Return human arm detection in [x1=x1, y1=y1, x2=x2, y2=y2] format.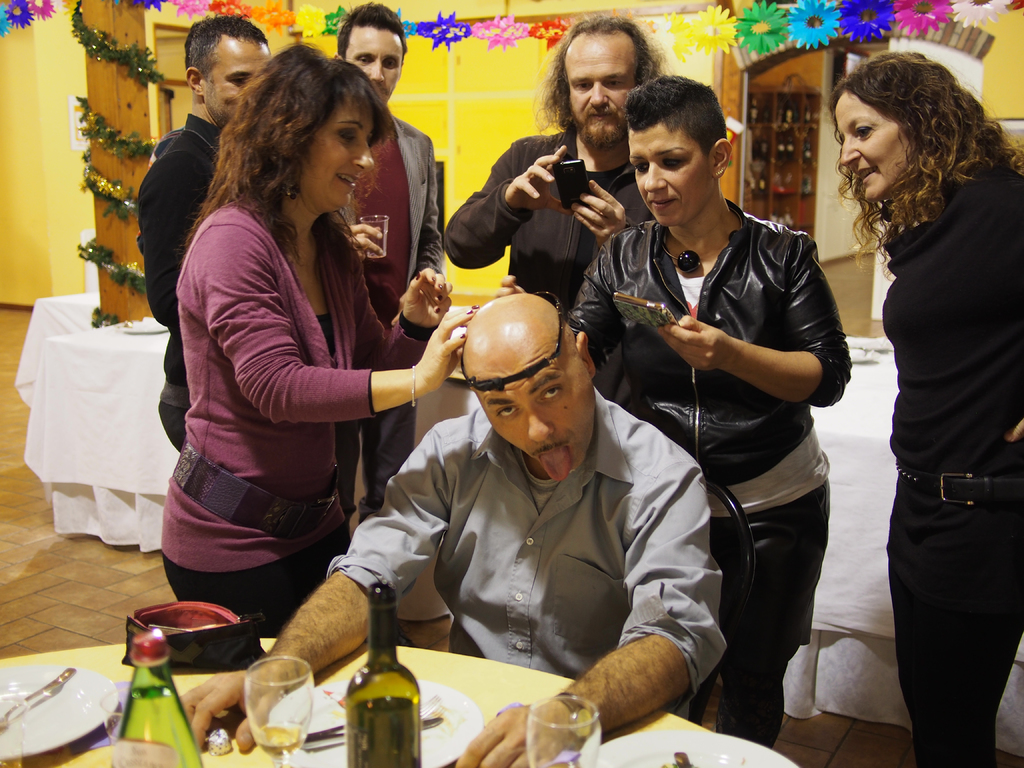
[x1=172, y1=423, x2=453, y2=758].
